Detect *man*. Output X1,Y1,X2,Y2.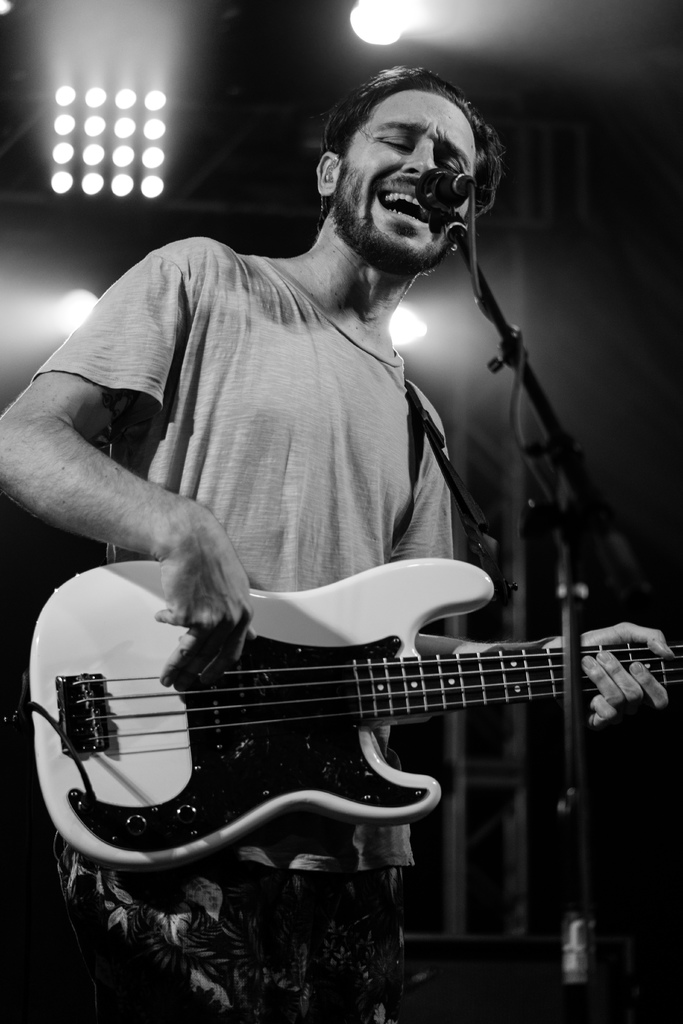
0,66,677,1023.
